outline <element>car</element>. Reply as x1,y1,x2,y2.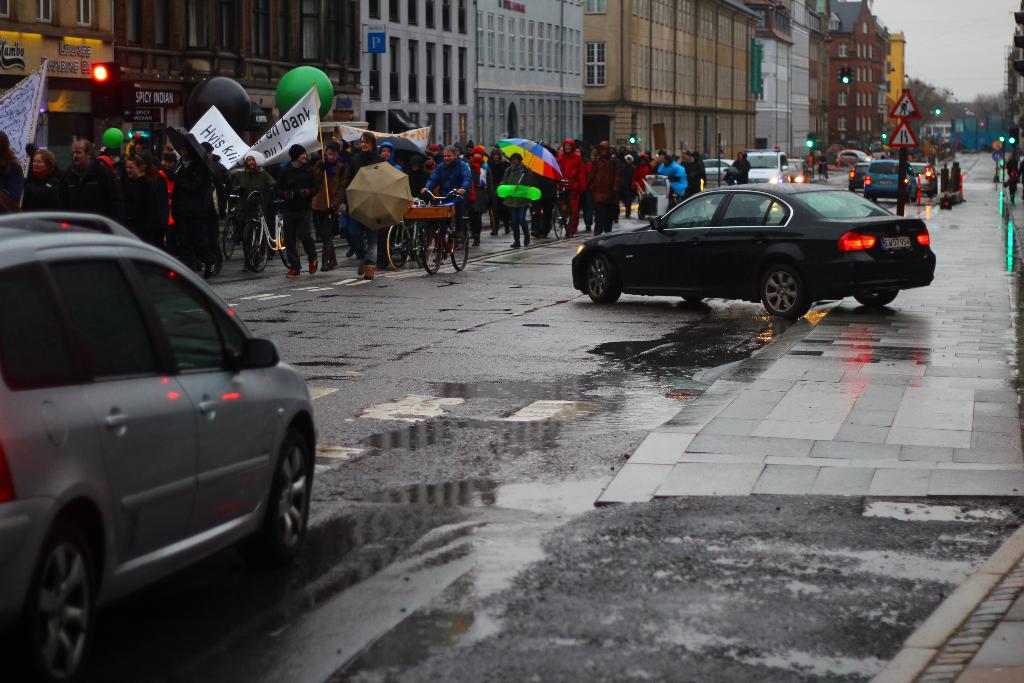
733,140,800,186.
